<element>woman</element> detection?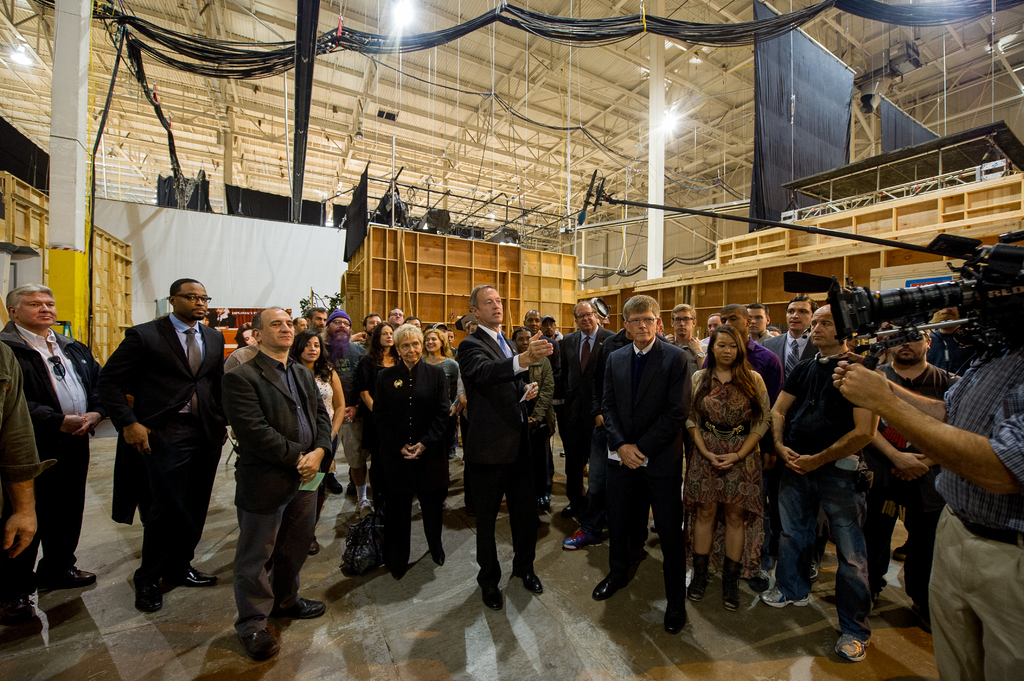
358,324,399,516
